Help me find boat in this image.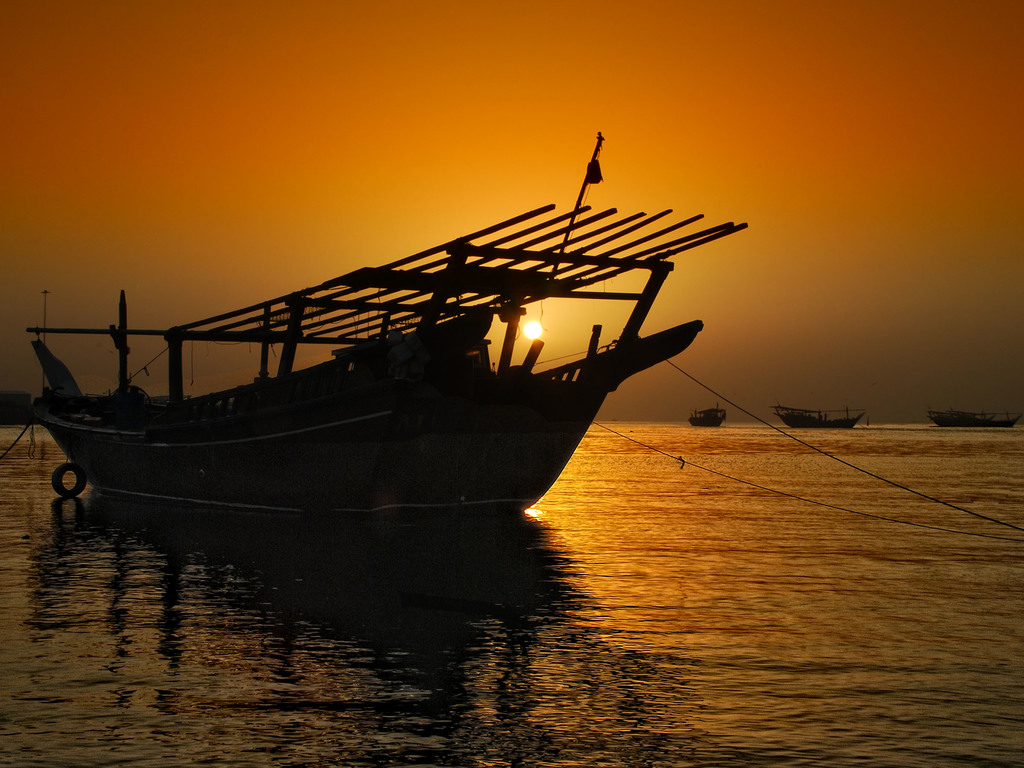
Found it: region(771, 405, 874, 431).
